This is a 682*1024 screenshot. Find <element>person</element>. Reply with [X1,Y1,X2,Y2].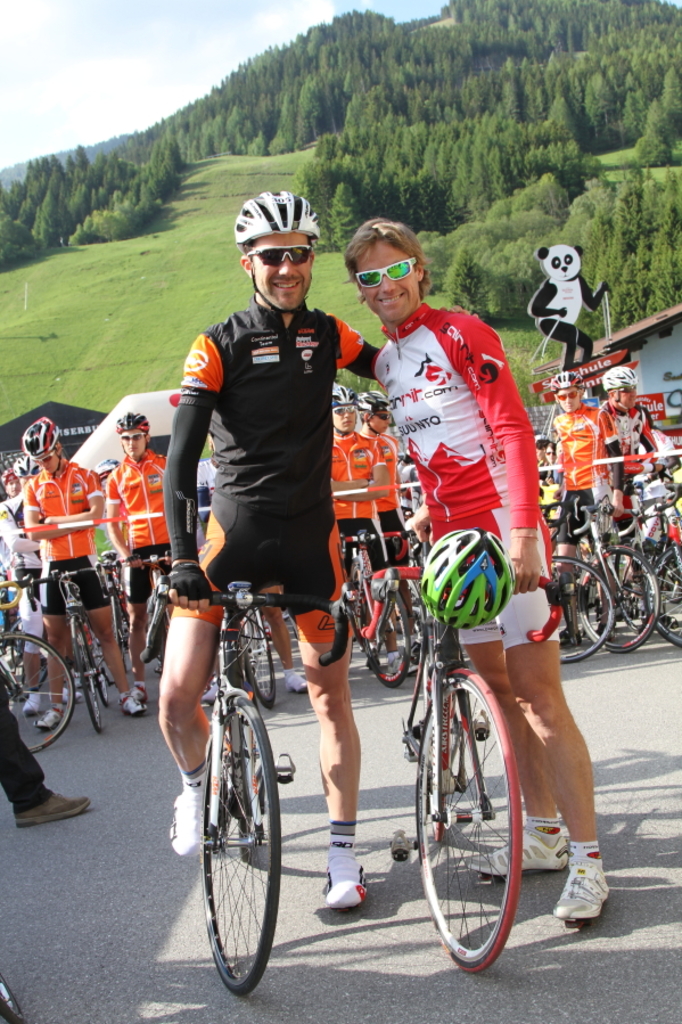
[365,211,607,936].
